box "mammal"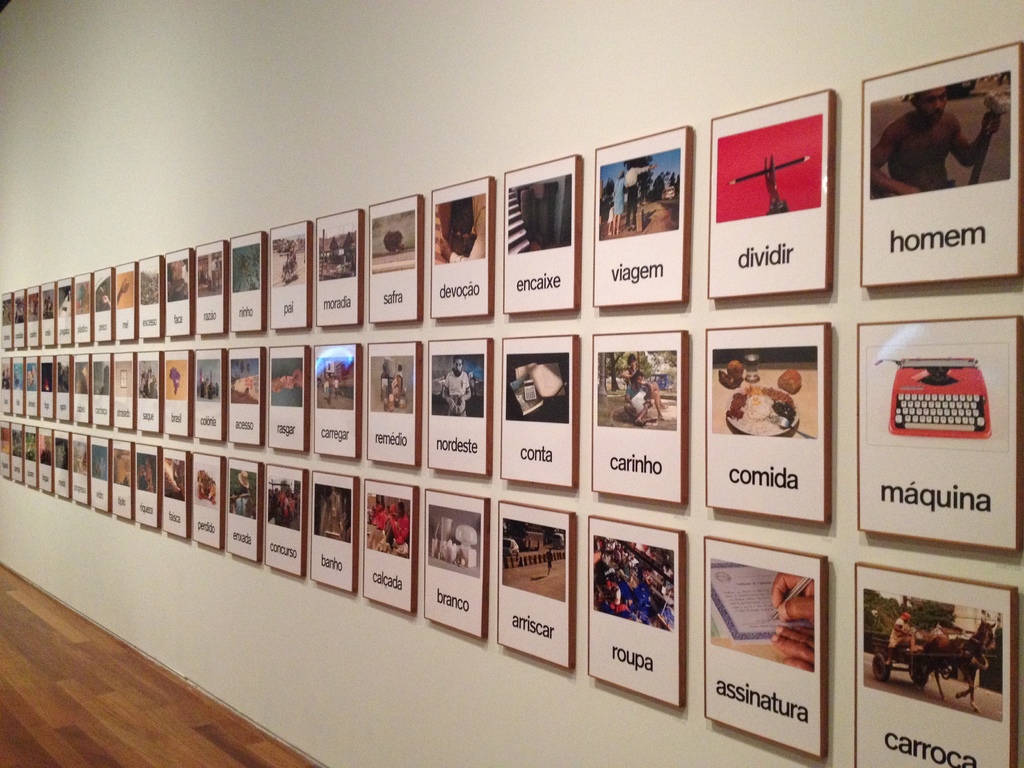
[544, 548, 553, 575]
